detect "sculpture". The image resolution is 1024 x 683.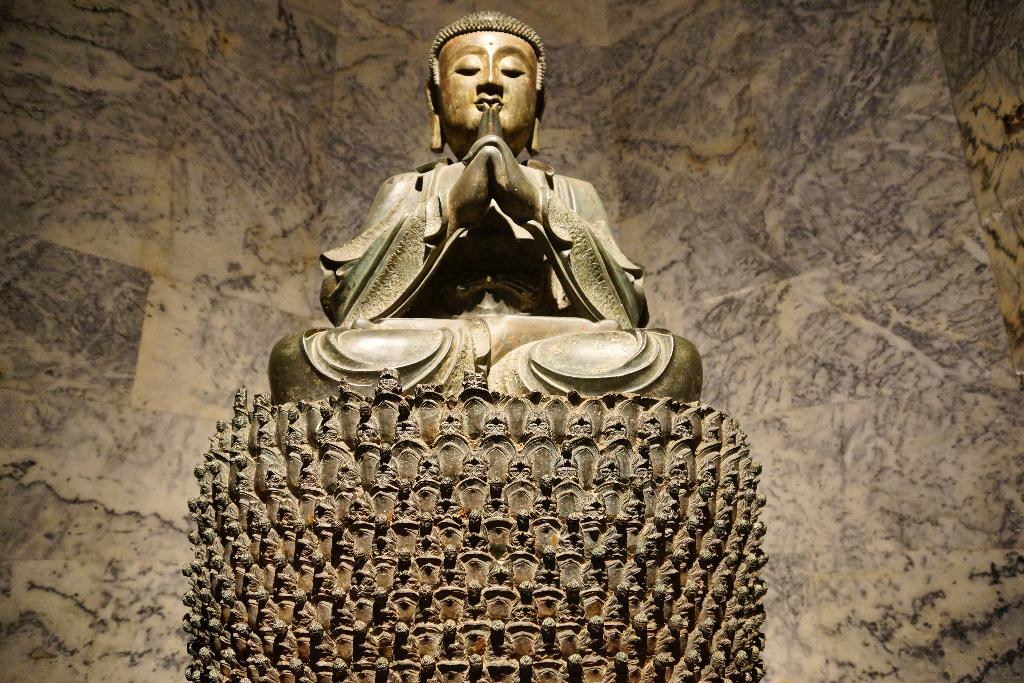
x1=483 y1=407 x2=511 y2=439.
